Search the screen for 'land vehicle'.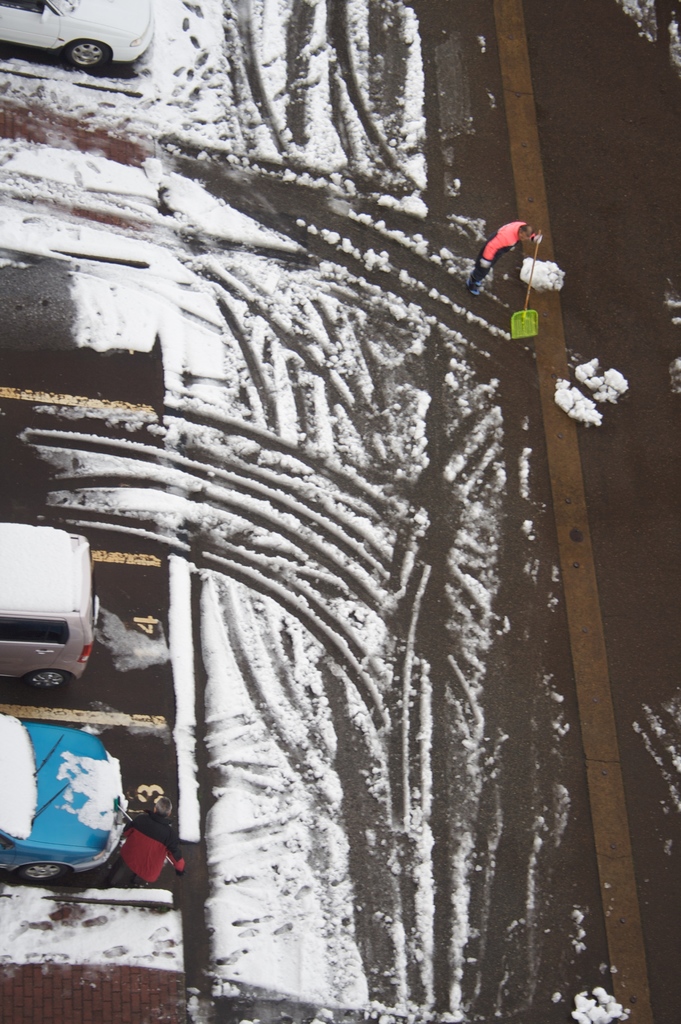
Found at Rect(0, 518, 102, 687).
